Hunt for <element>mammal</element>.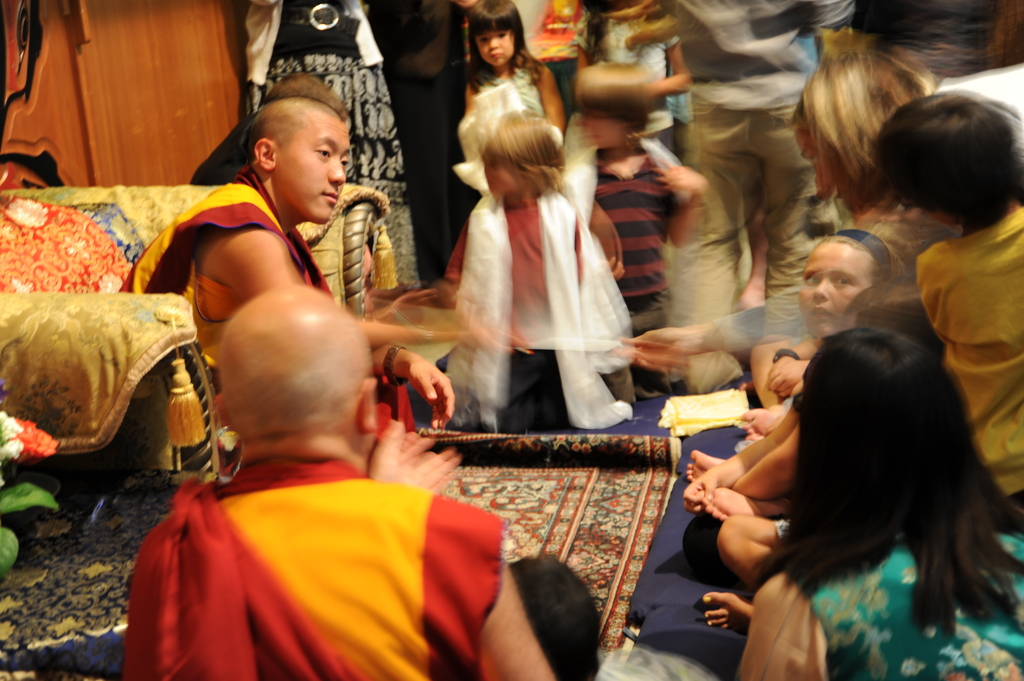
Hunted down at 452, 0, 553, 186.
